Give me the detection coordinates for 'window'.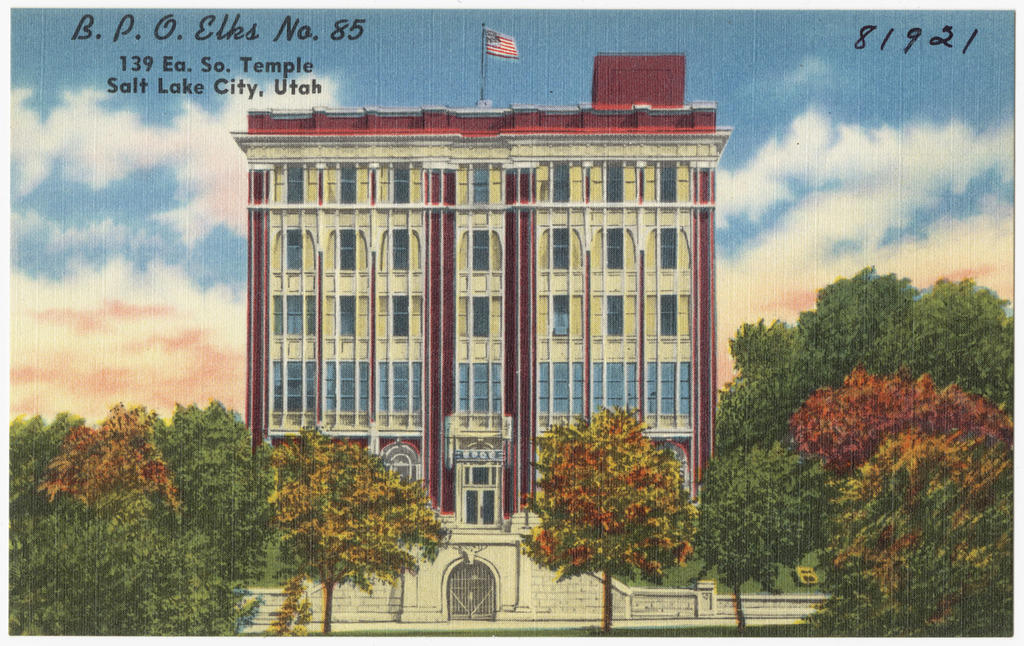
BBox(634, 224, 700, 276).
